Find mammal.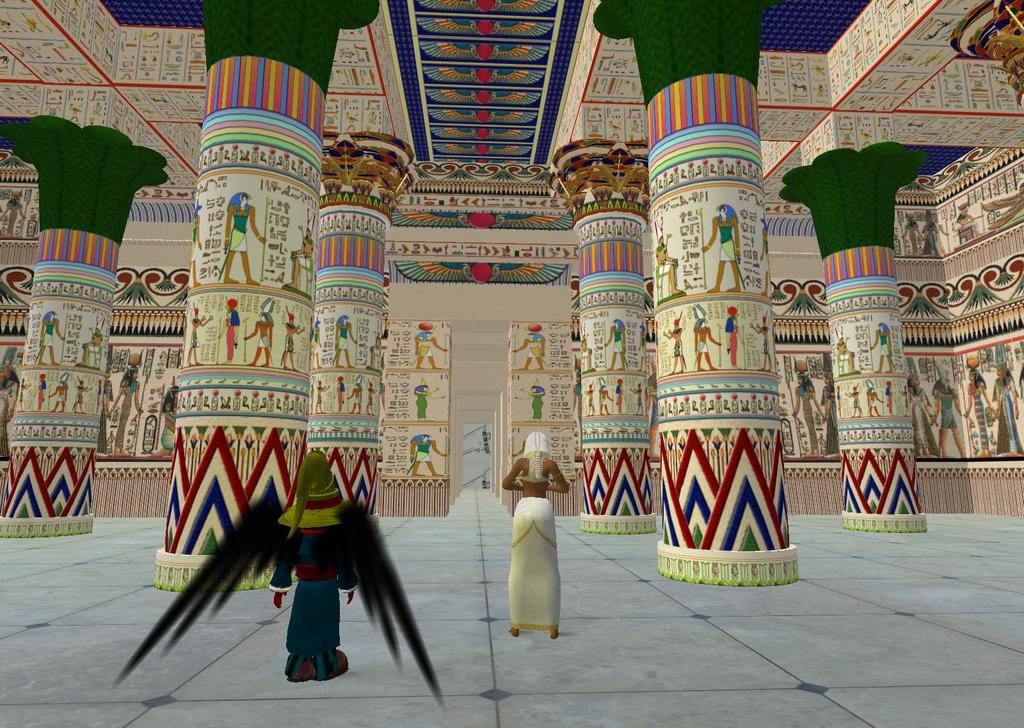
<region>104, 368, 143, 452</region>.
